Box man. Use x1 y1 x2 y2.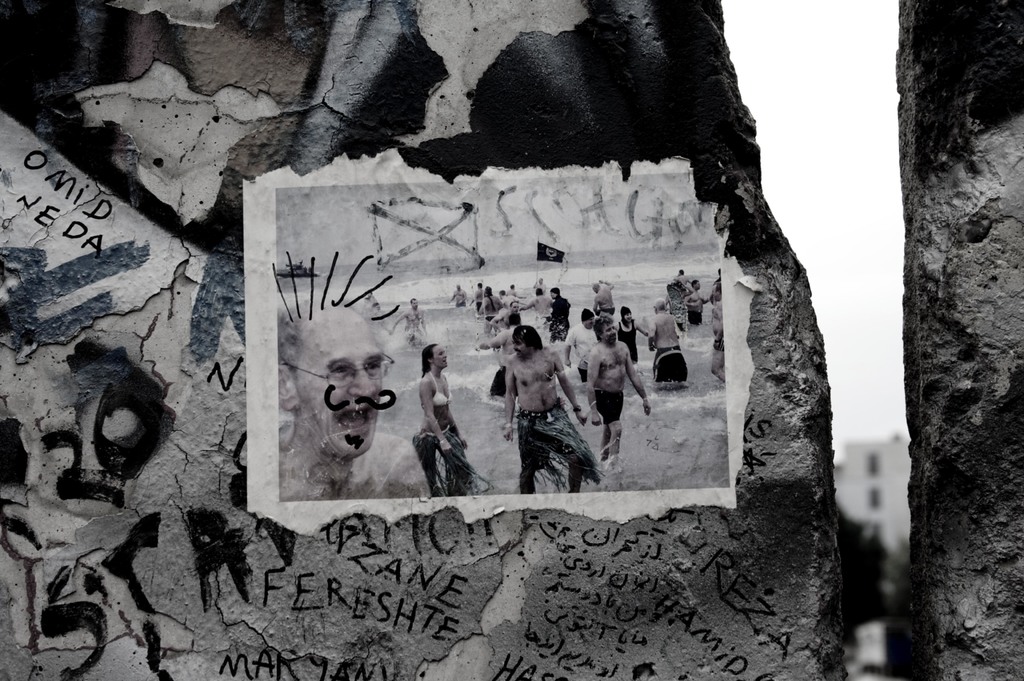
508 281 527 306.
